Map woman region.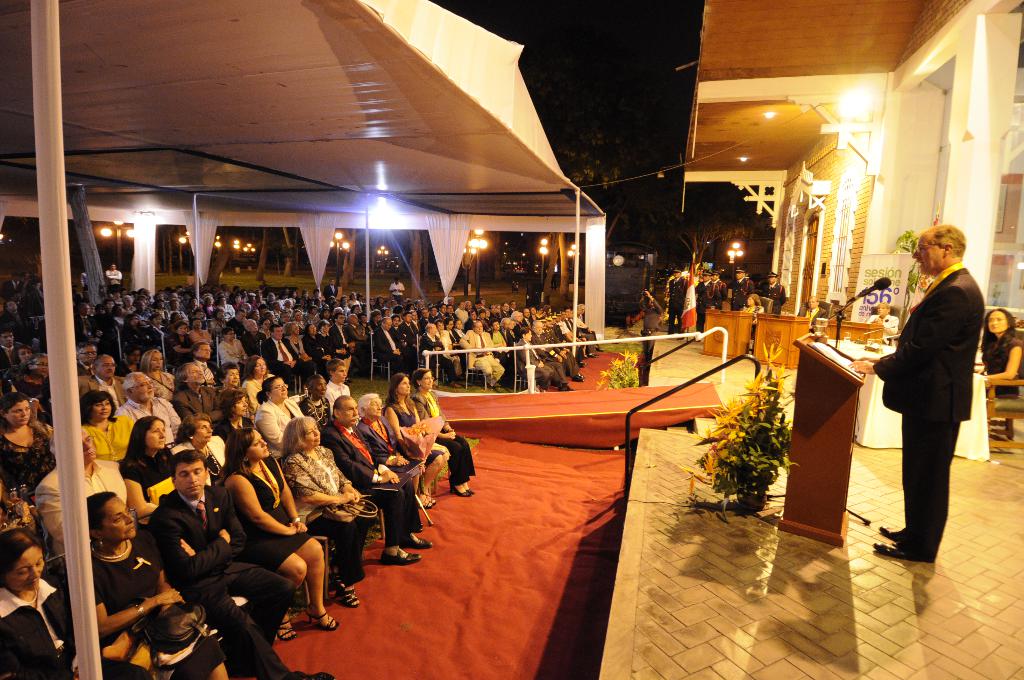
Mapped to BBox(10, 350, 57, 427).
